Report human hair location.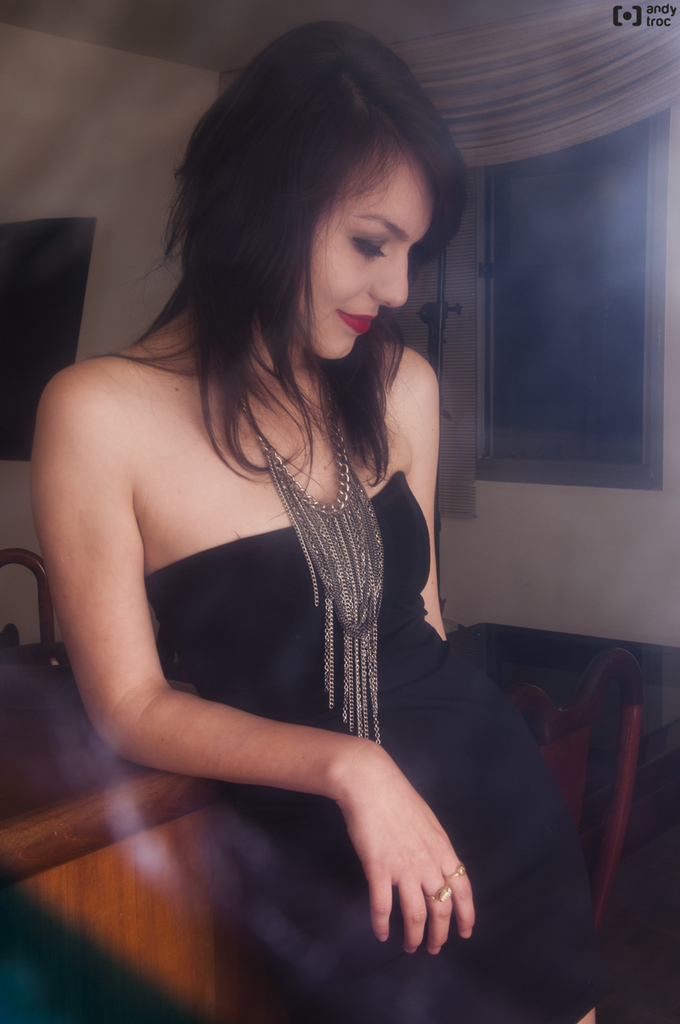
Report: bbox=(133, 44, 454, 475).
